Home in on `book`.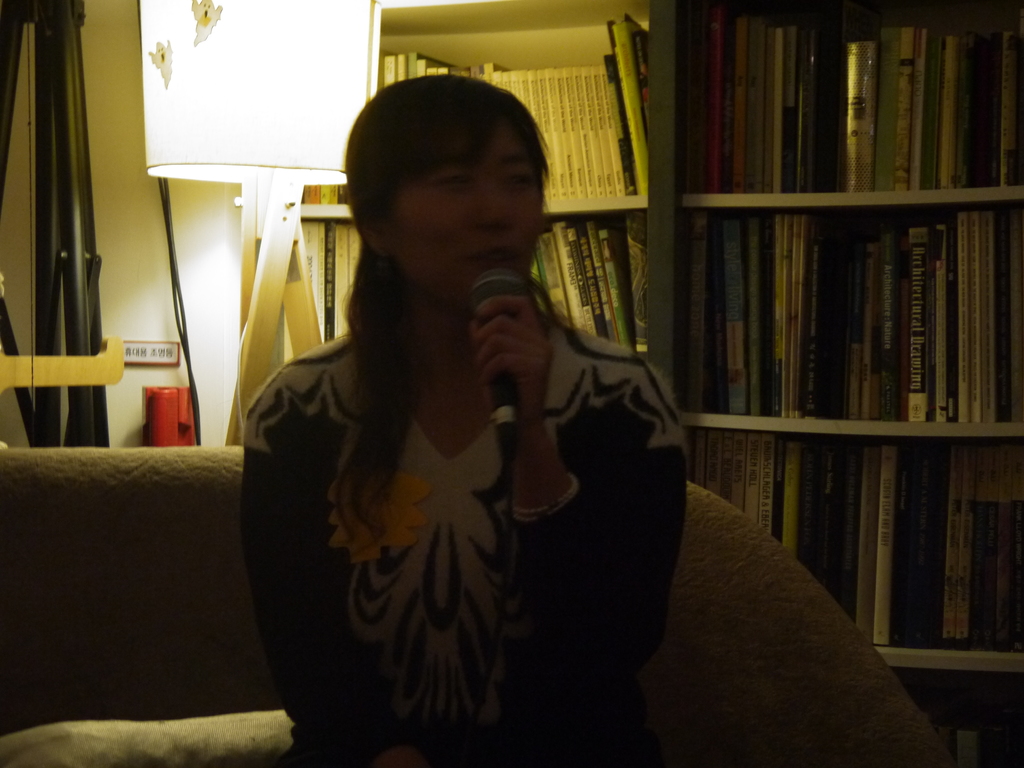
Homed in at <box>483,63,504,84</box>.
